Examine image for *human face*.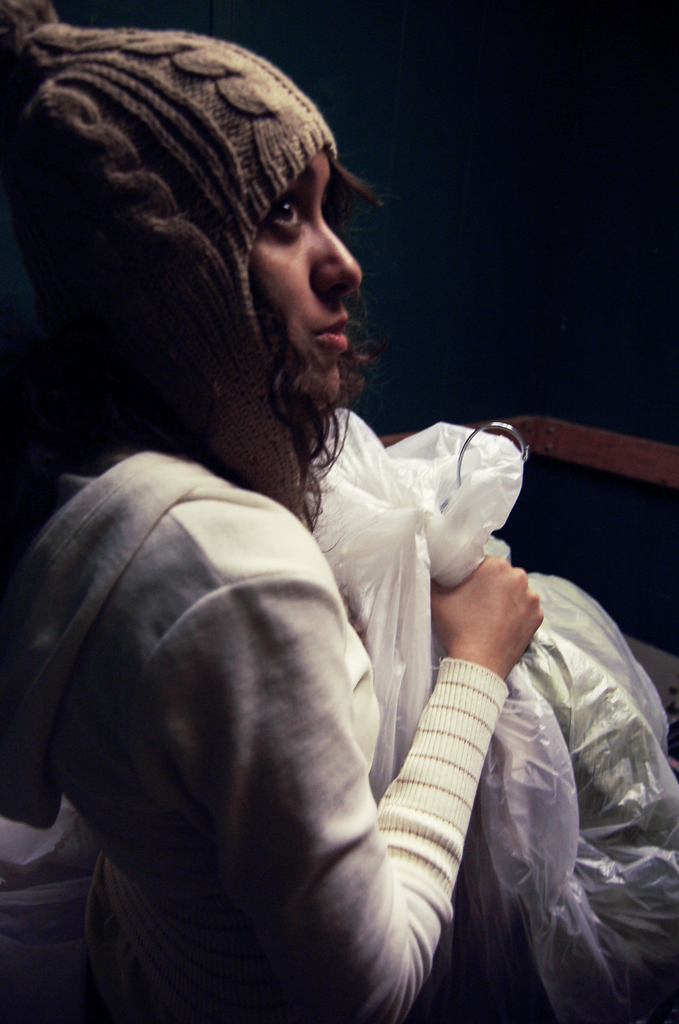
Examination result: box=[244, 137, 370, 404].
